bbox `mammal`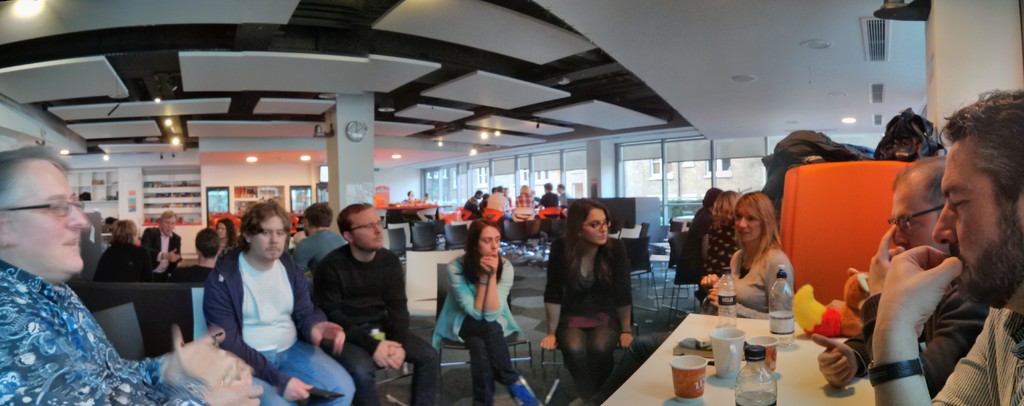
[425, 194, 434, 214]
